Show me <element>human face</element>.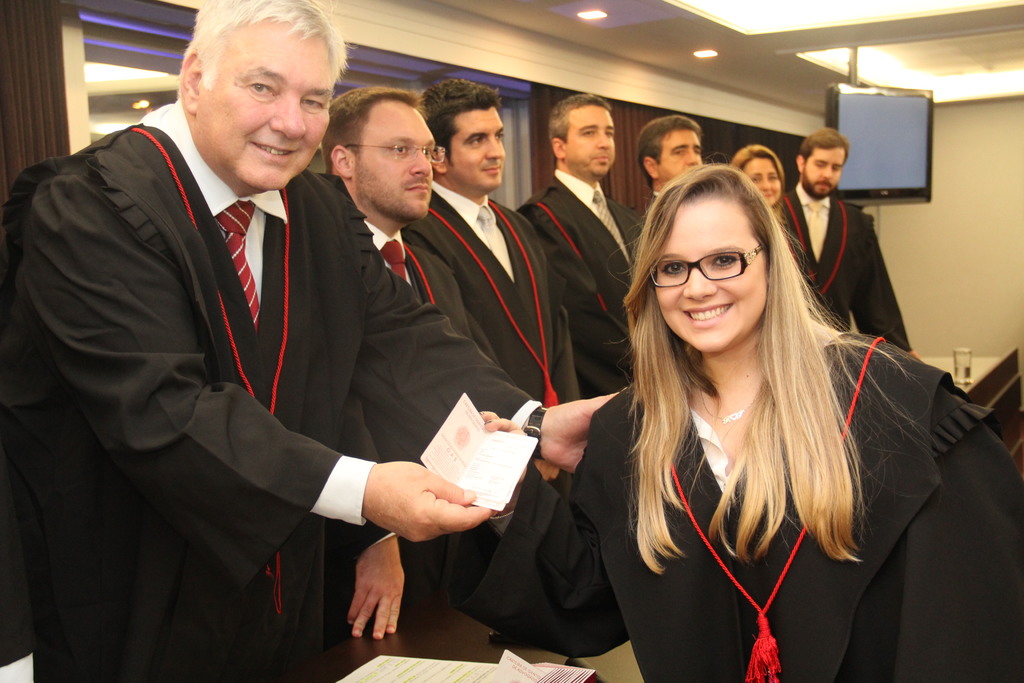
<element>human face</element> is here: (left=661, top=206, right=766, bottom=352).
